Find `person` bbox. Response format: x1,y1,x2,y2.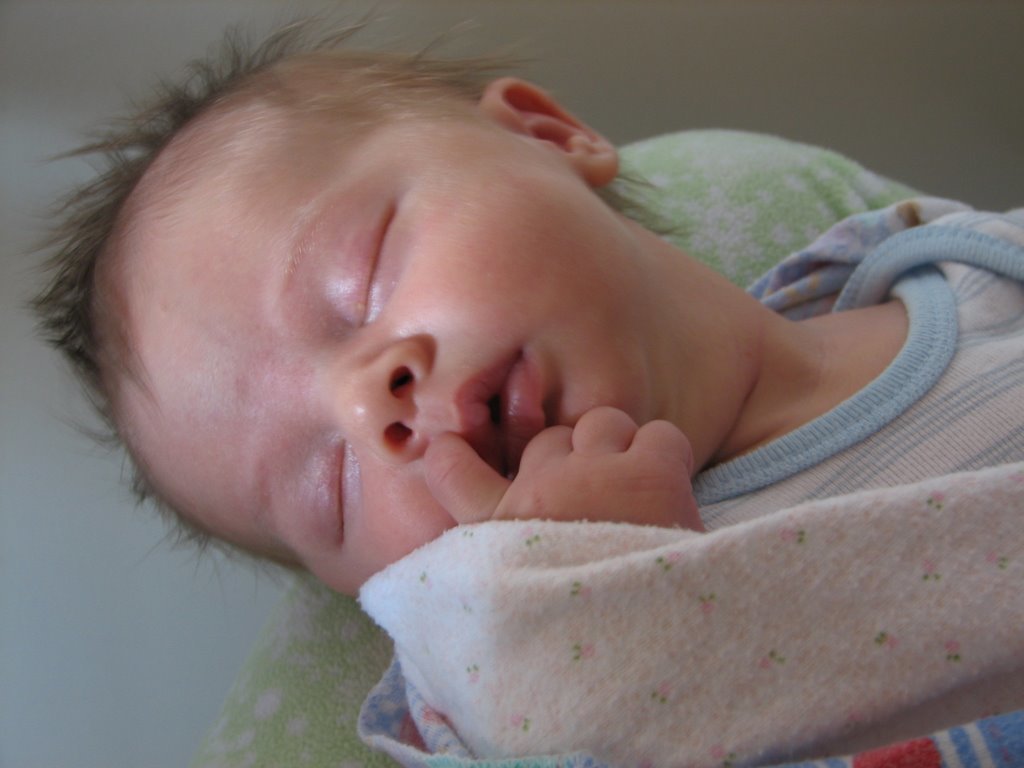
70,46,1007,712.
